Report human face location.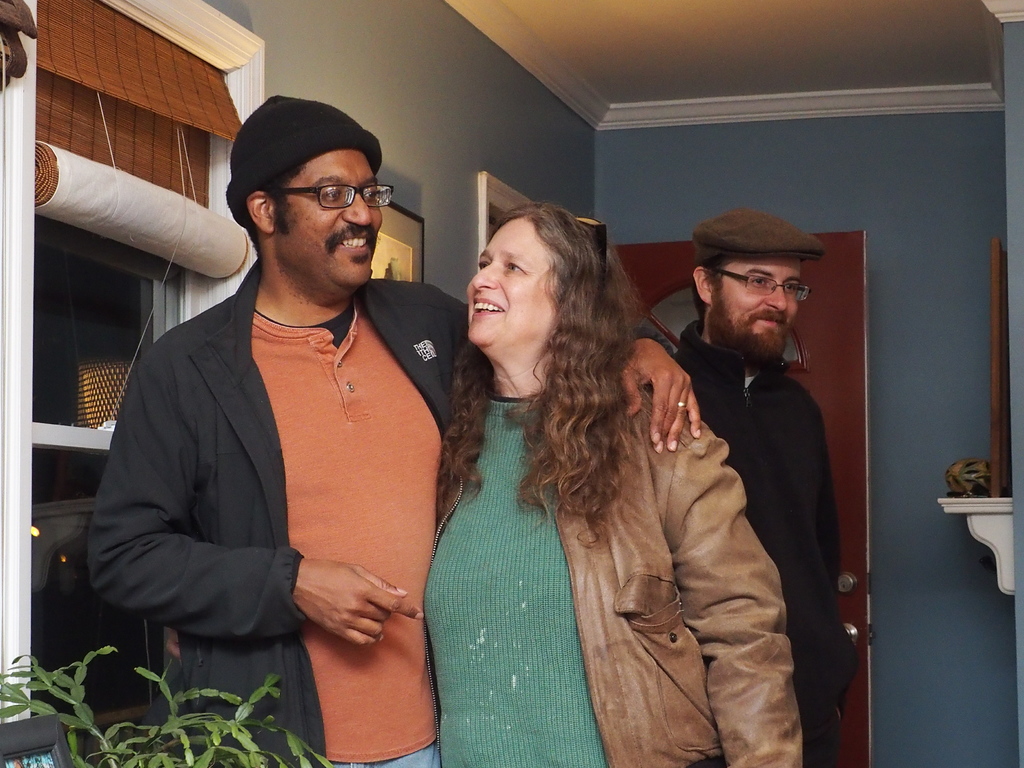
Report: Rect(264, 143, 381, 287).
